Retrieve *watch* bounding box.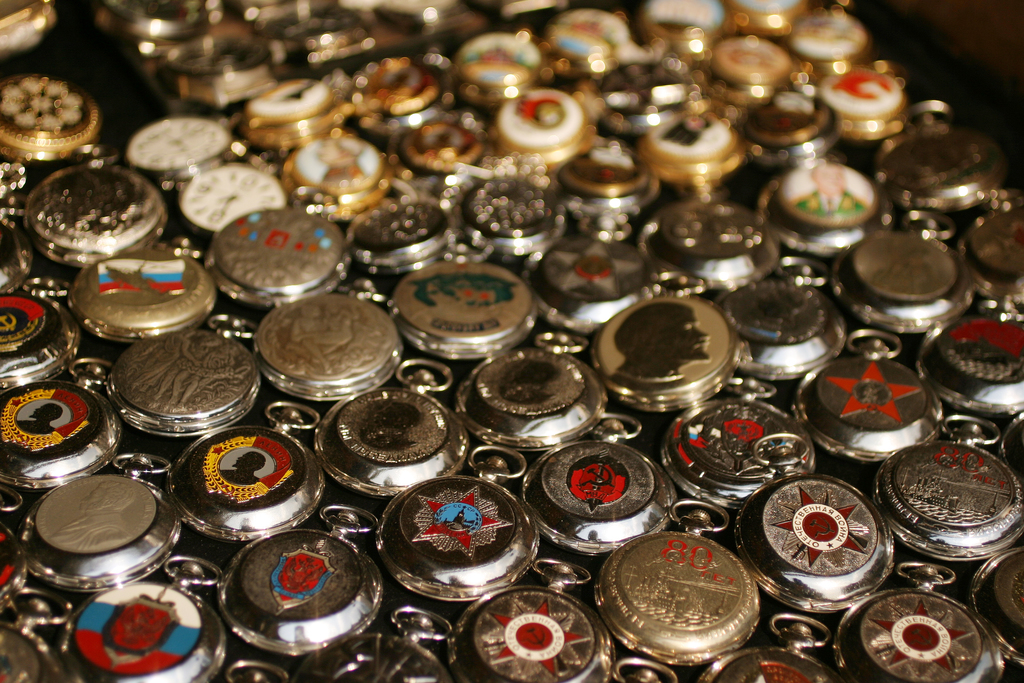
Bounding box: bbox=[703, 26, 801, 110].
